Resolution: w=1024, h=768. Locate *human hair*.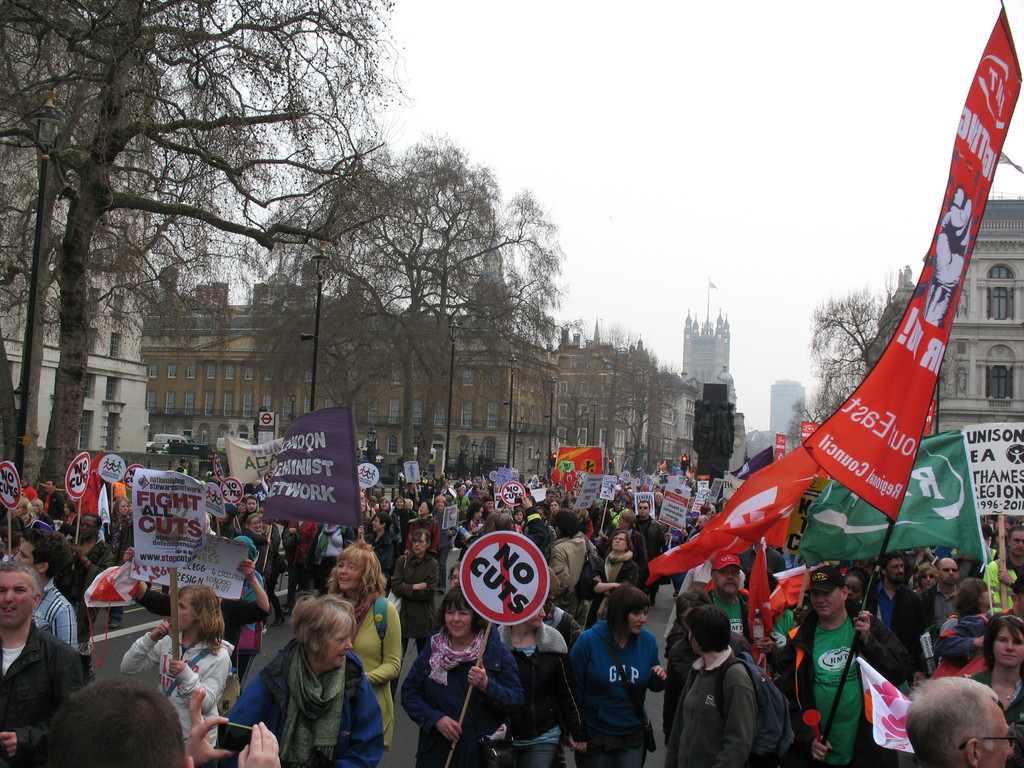
[324,539,386,607].
